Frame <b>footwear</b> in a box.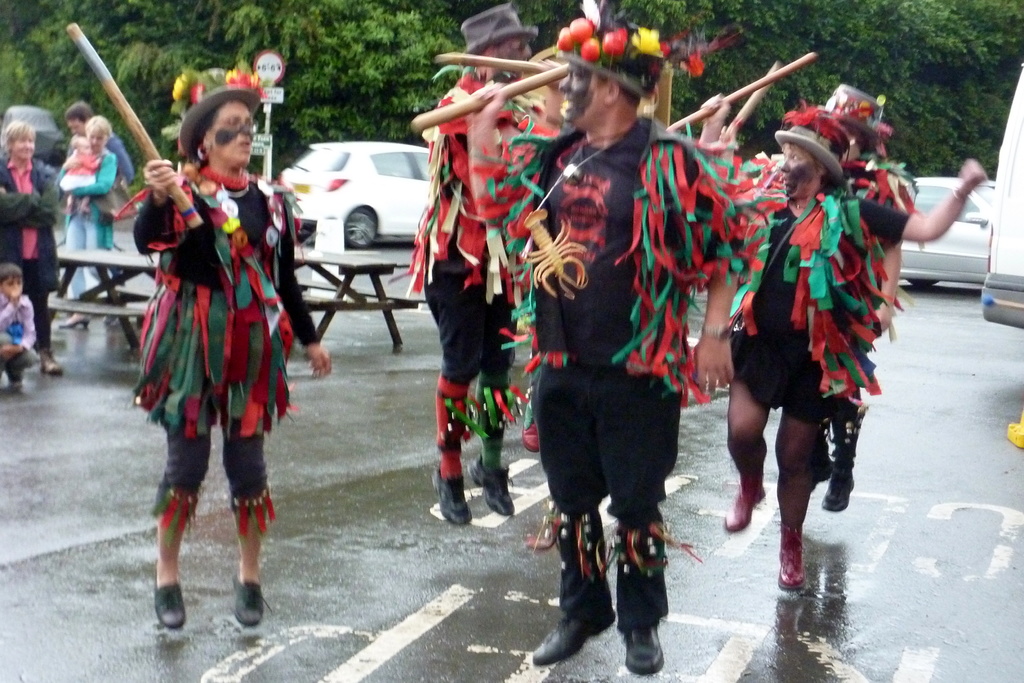
820,462,856,509.
